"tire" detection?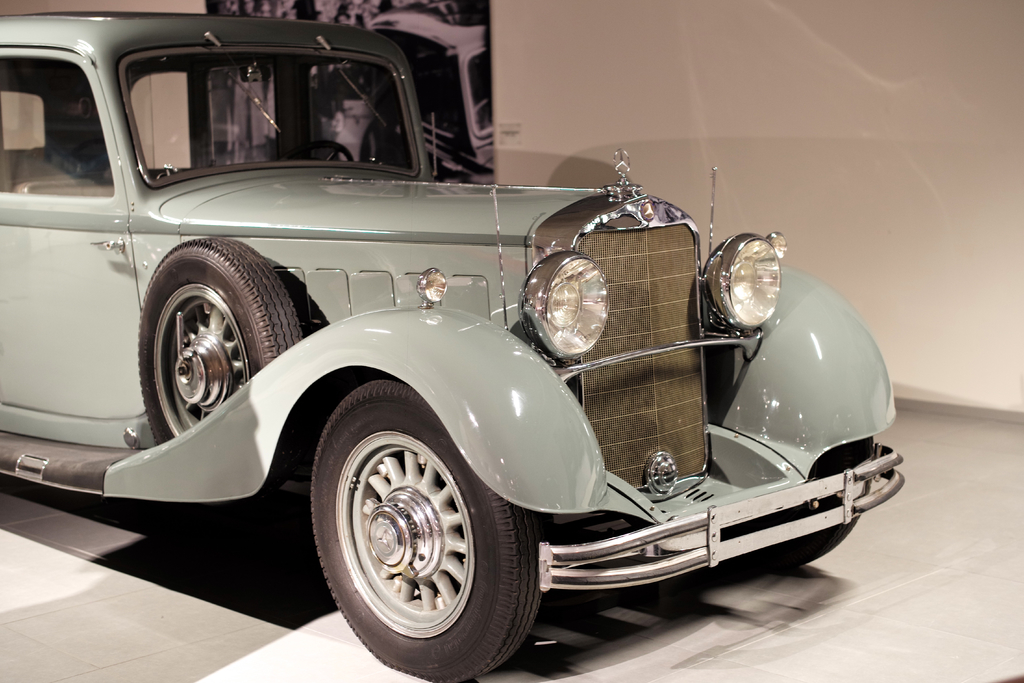
130 245 264 445
